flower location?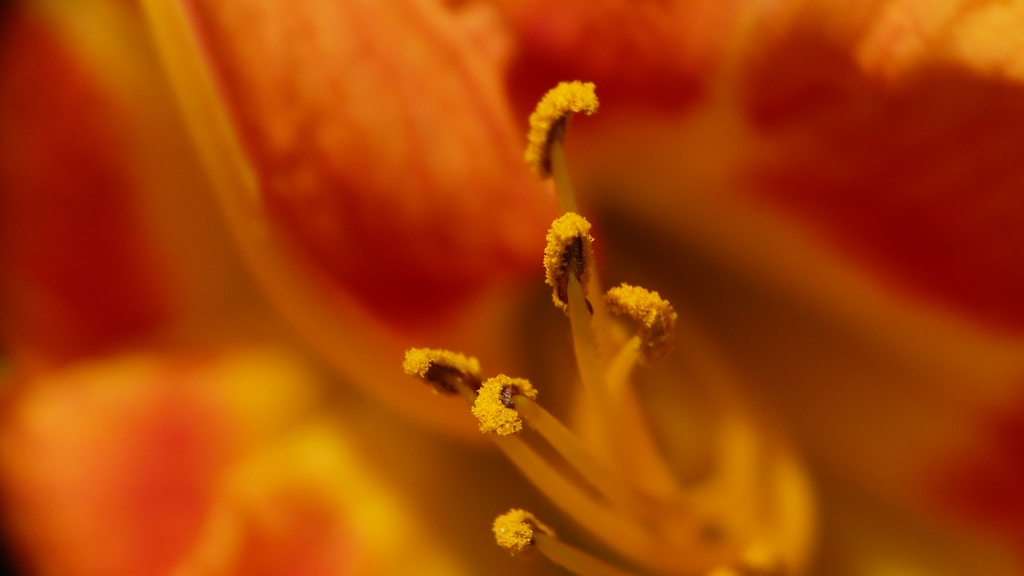
540, 205, 589, 316
